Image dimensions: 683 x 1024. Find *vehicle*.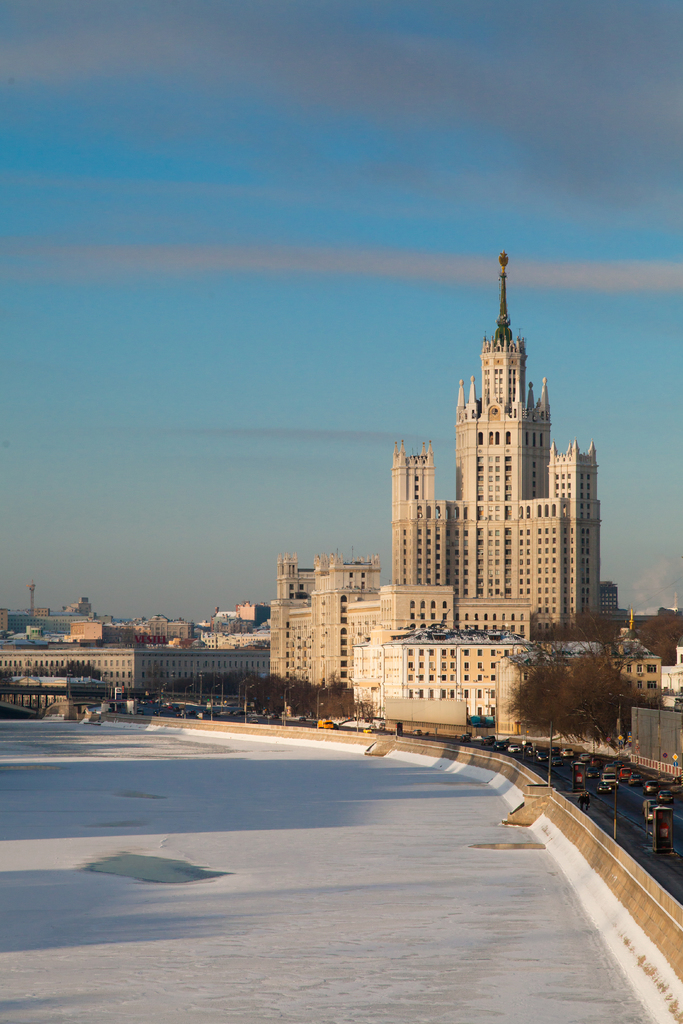
l=627, t=771, r=643, b=788.
